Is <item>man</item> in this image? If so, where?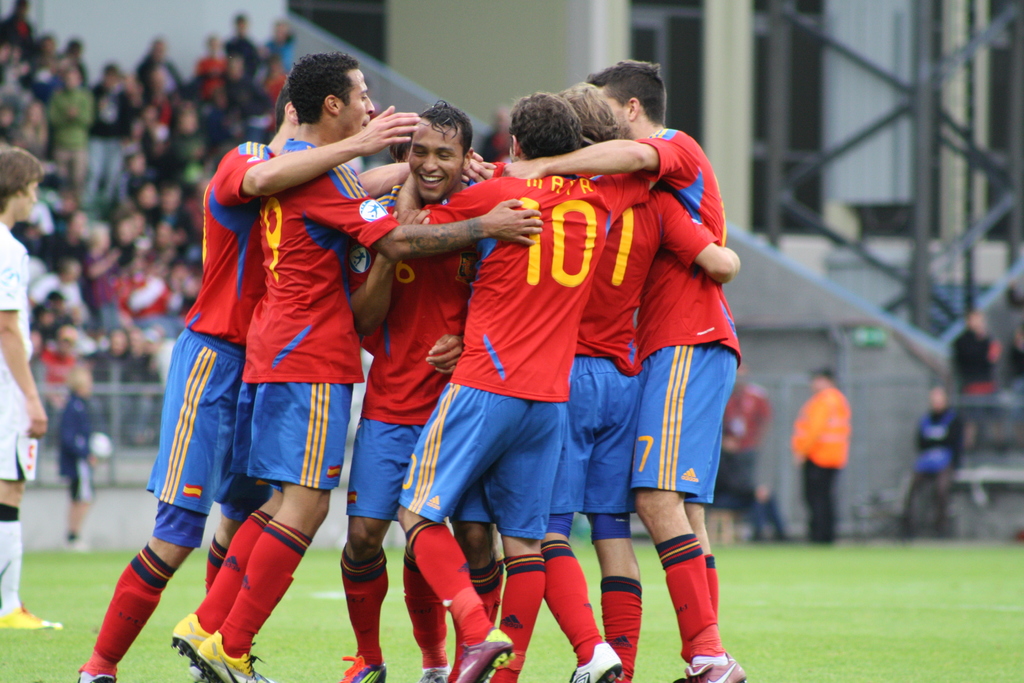
Yes, at left=172, top=53, right=541, bottom=682.
